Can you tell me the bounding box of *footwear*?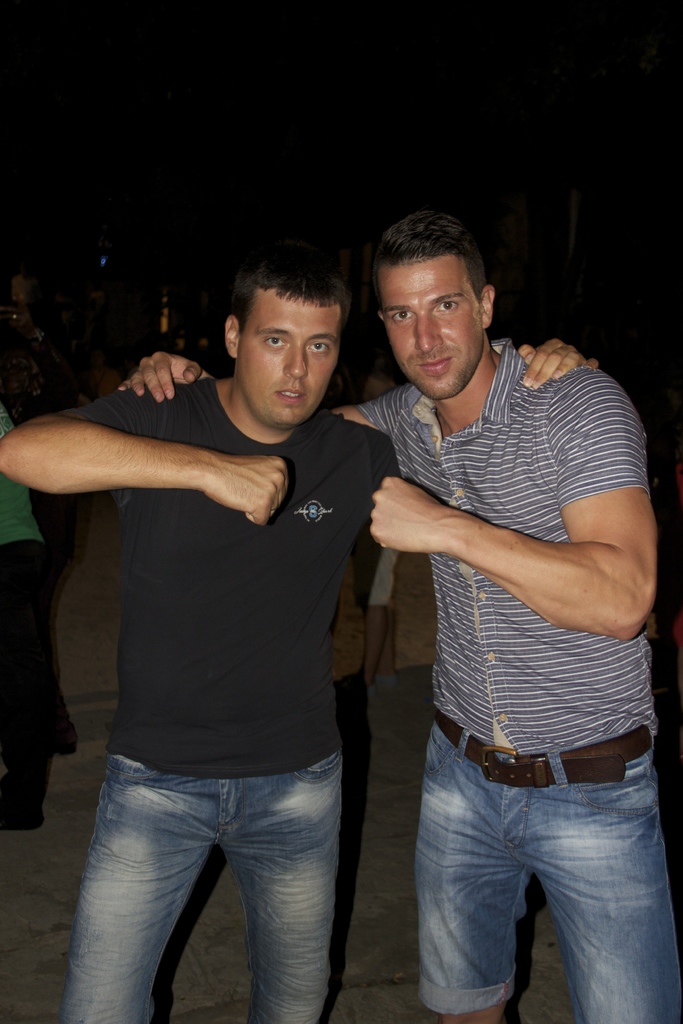
select_region(0, 785, 34, 830).
